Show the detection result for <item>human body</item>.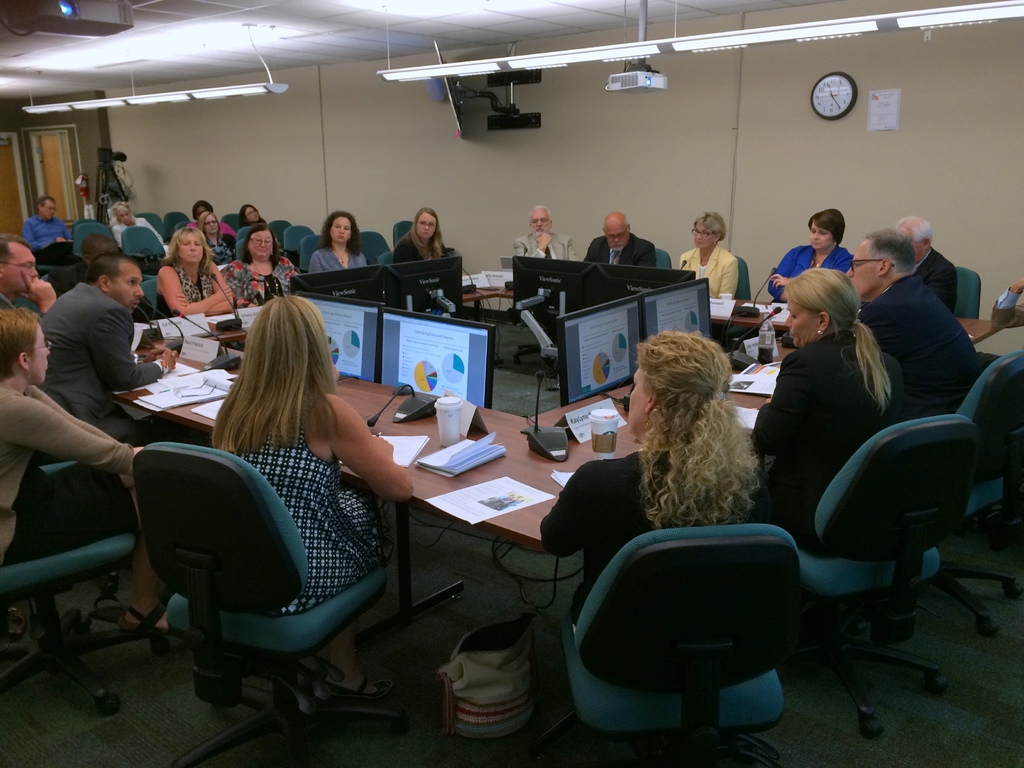
bbox=(764, 206, 858, 304).
